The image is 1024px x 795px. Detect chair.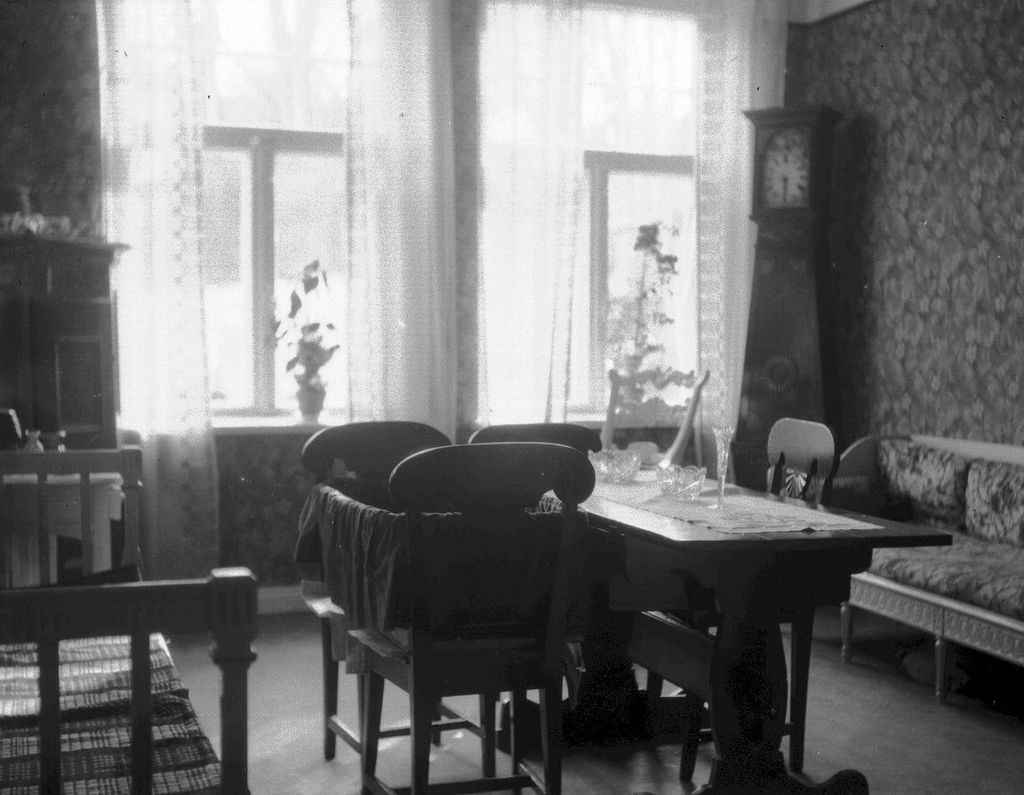
Detection: pyautogui.locateOnScreen(298, 415, 503, 794).
